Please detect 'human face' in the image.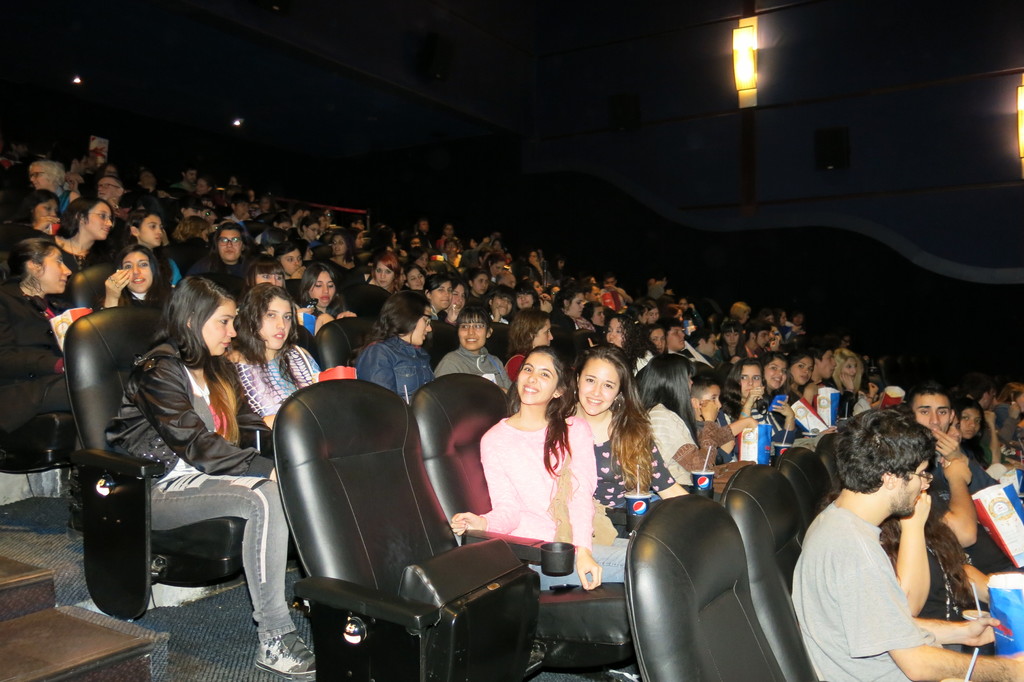
(left=750, top=330, right=767, bottom=348).
